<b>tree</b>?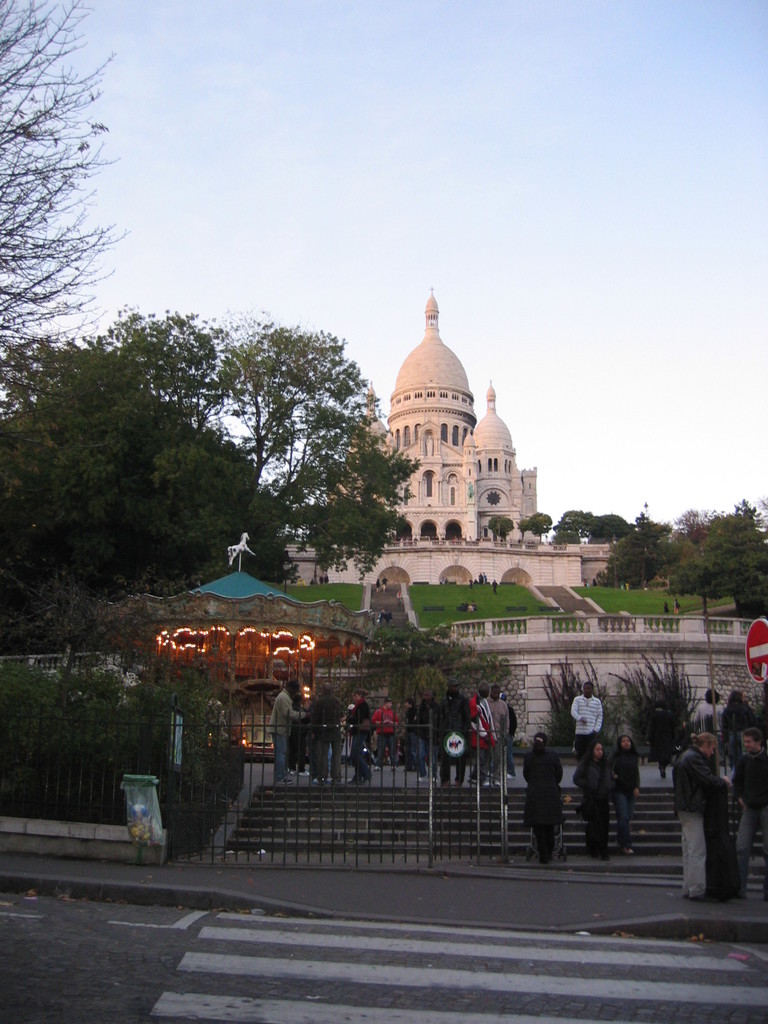
BBox(484, 520, 516, 548)
